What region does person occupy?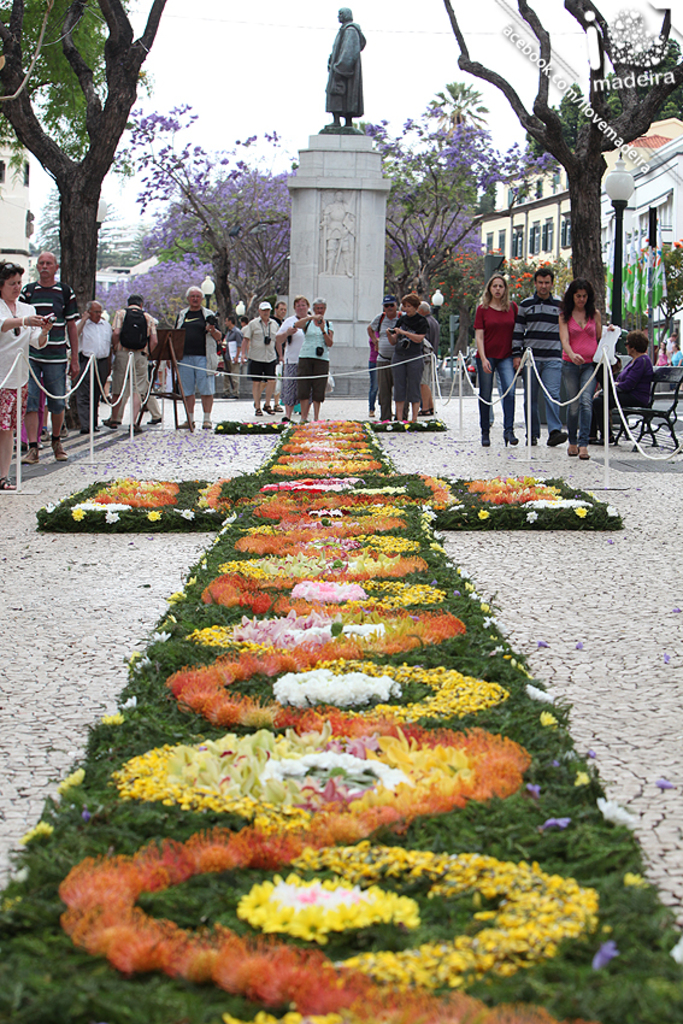
Rect(512, 265, 570, 445).
